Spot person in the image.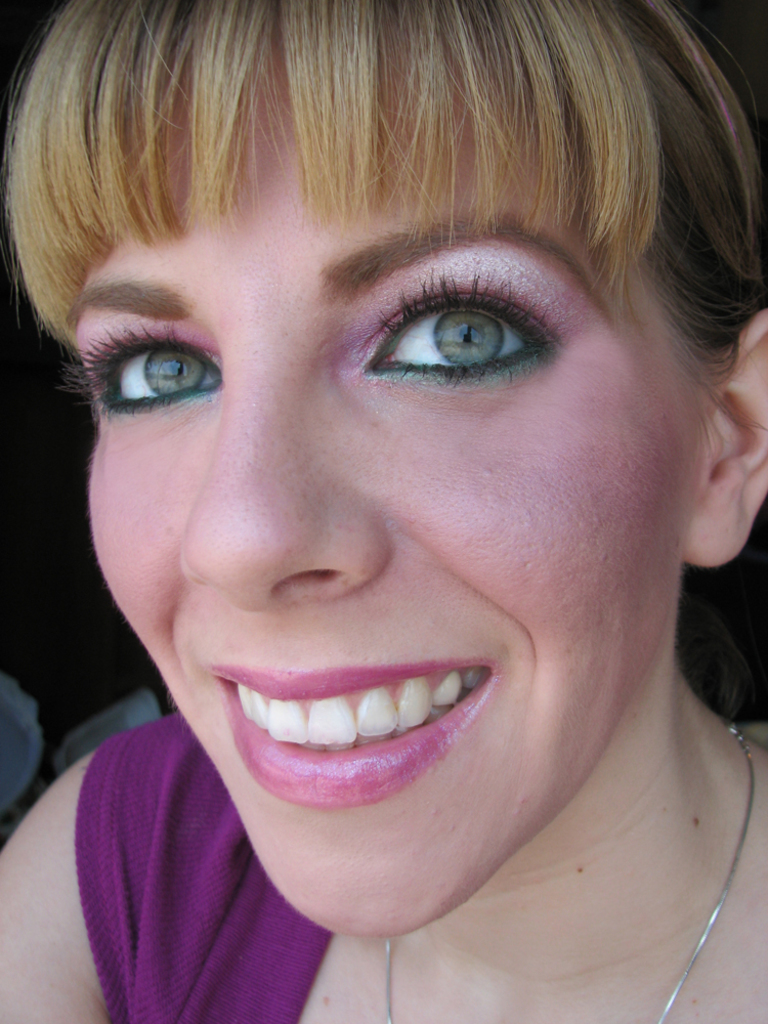
person found at 0:1:767:1023.
